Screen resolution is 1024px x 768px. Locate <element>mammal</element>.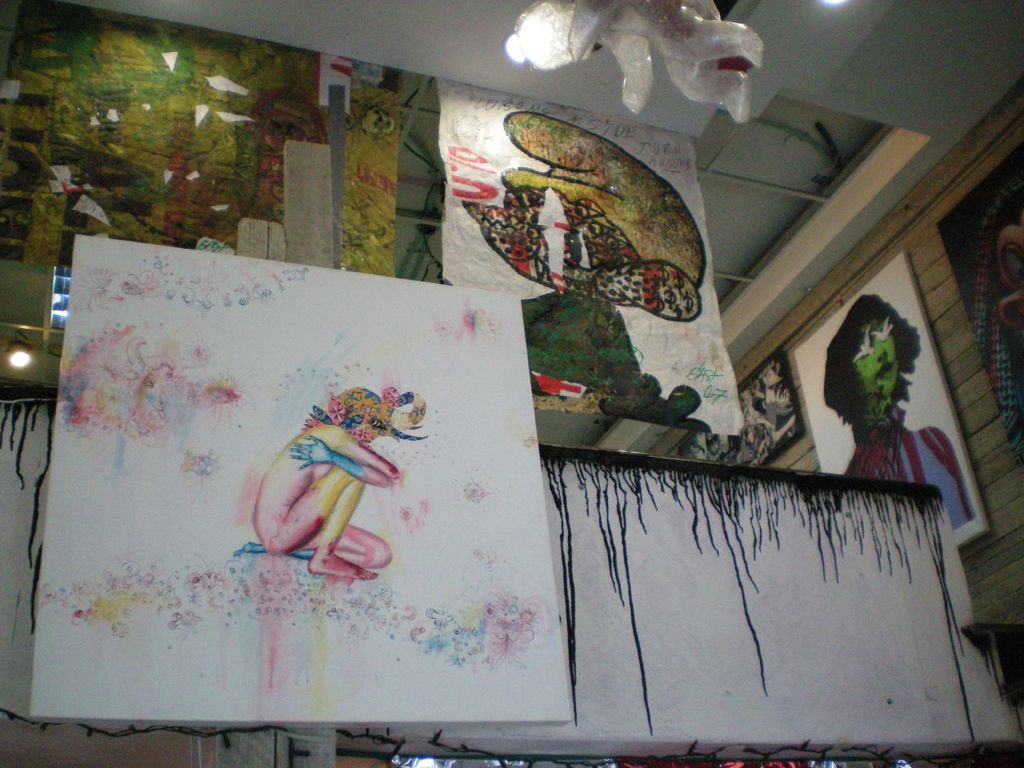
<box>238,389,428,575</box>.
